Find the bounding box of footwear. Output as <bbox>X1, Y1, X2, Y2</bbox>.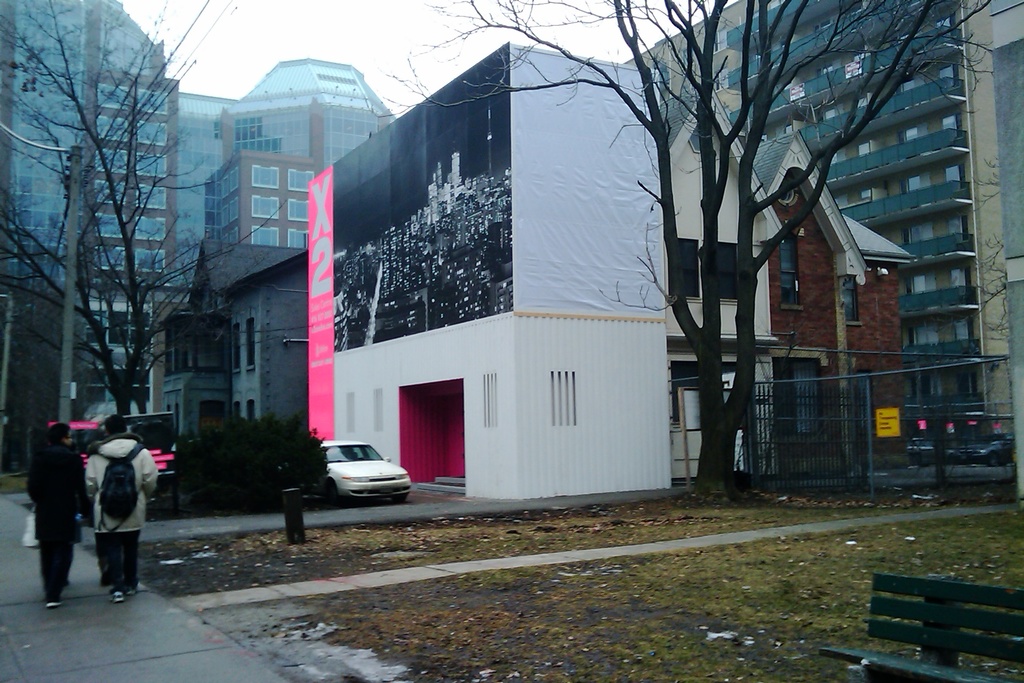
<bbox>114, 591, 123, 598</bbox>.
